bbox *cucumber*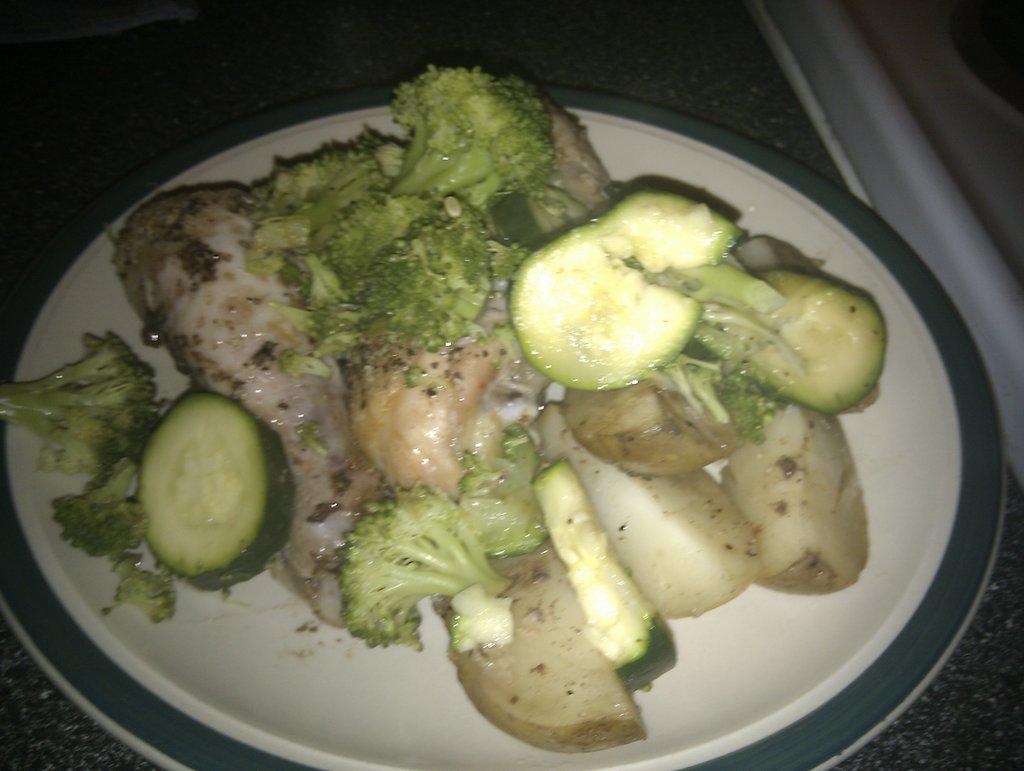
532 459 677 690
